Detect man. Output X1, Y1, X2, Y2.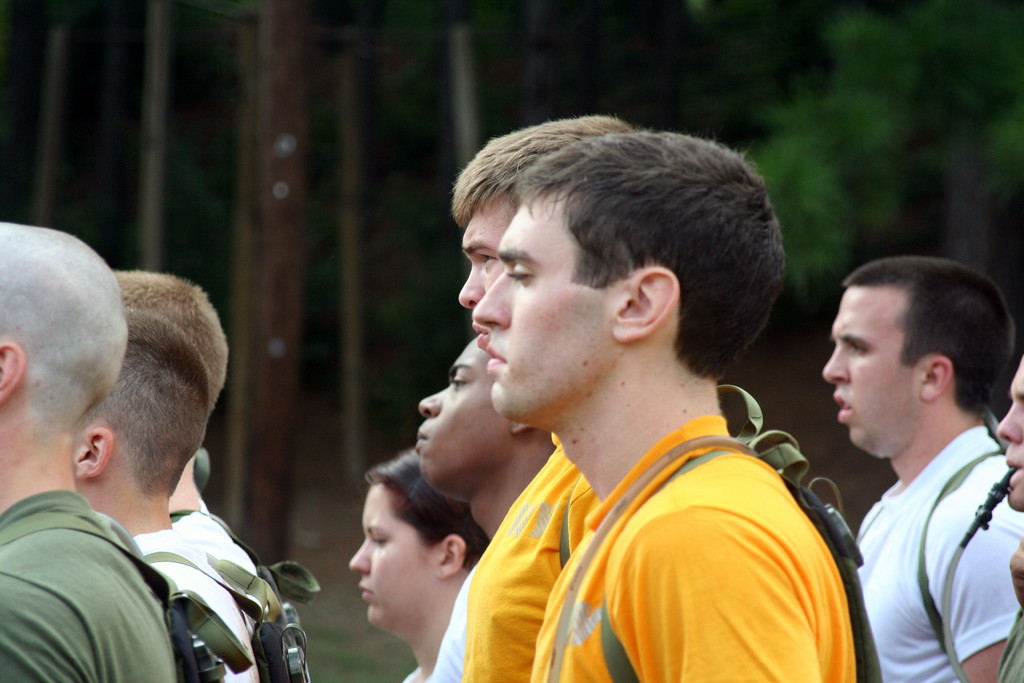
995, 363, 1023, 682.
